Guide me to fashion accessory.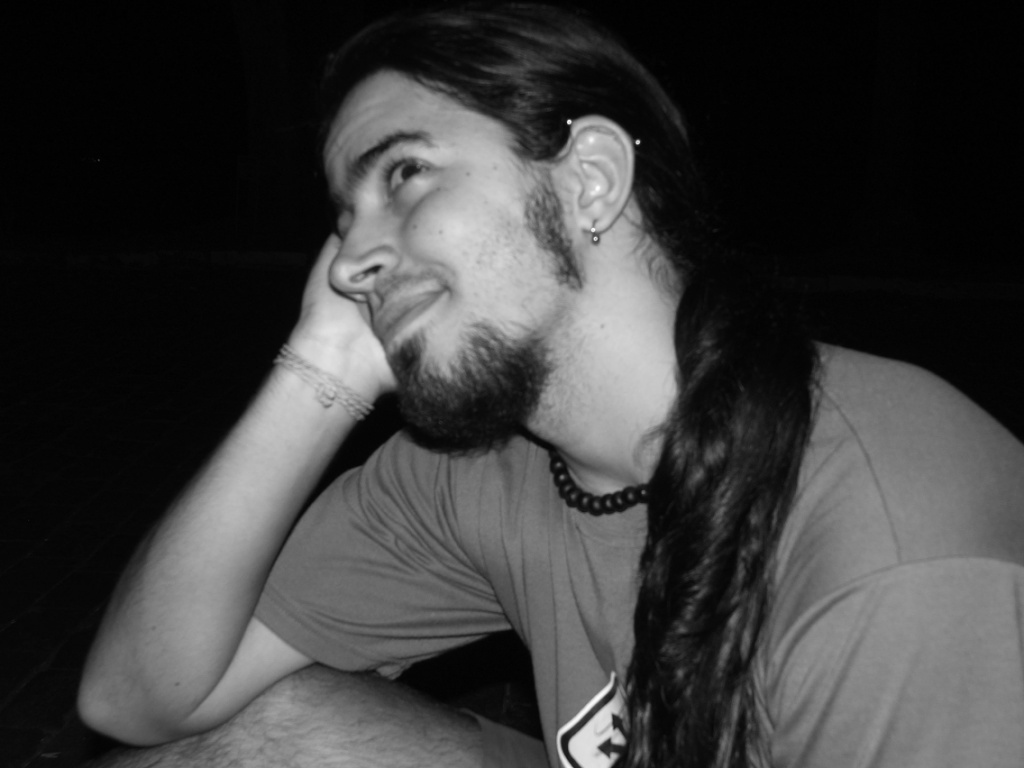
Guidance: (x1=276, y1=338, x2=374, y2=431).
